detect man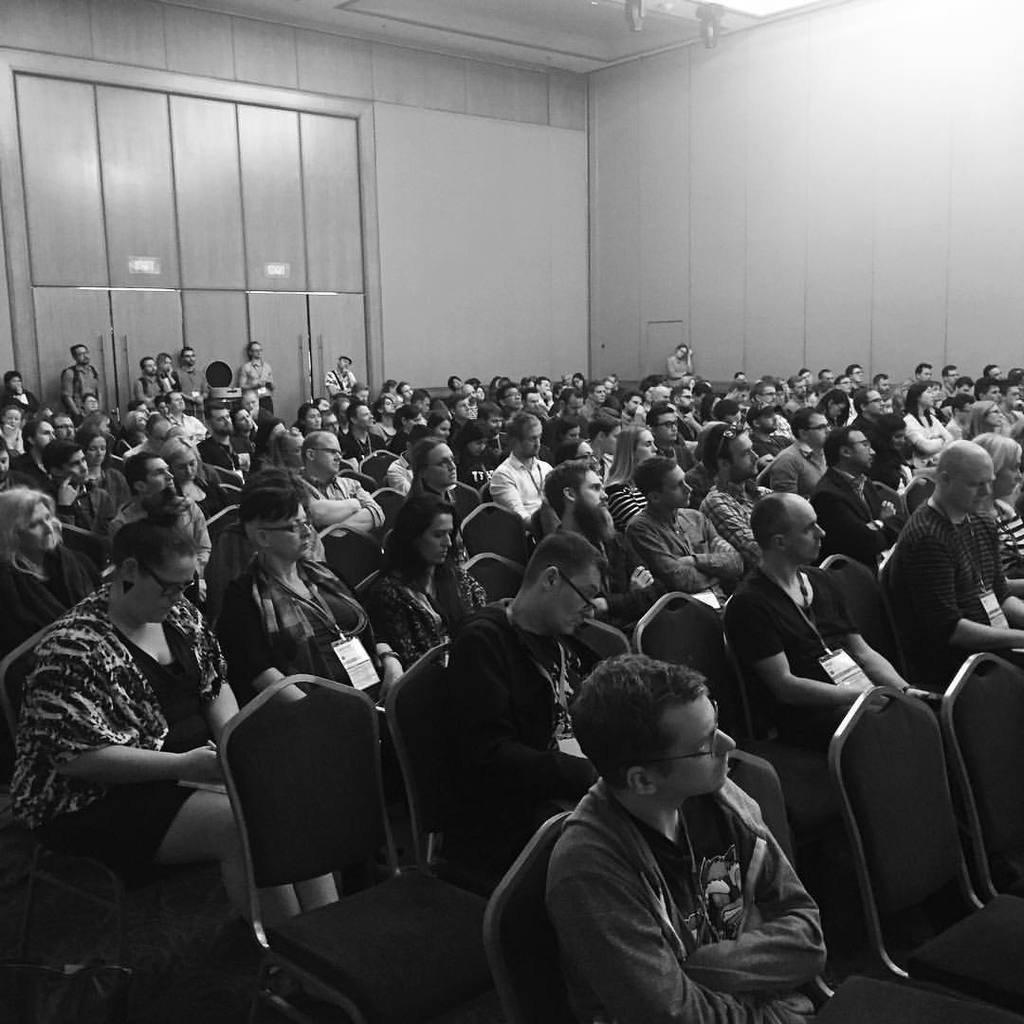
BBox(122, 414, 180, 458)
